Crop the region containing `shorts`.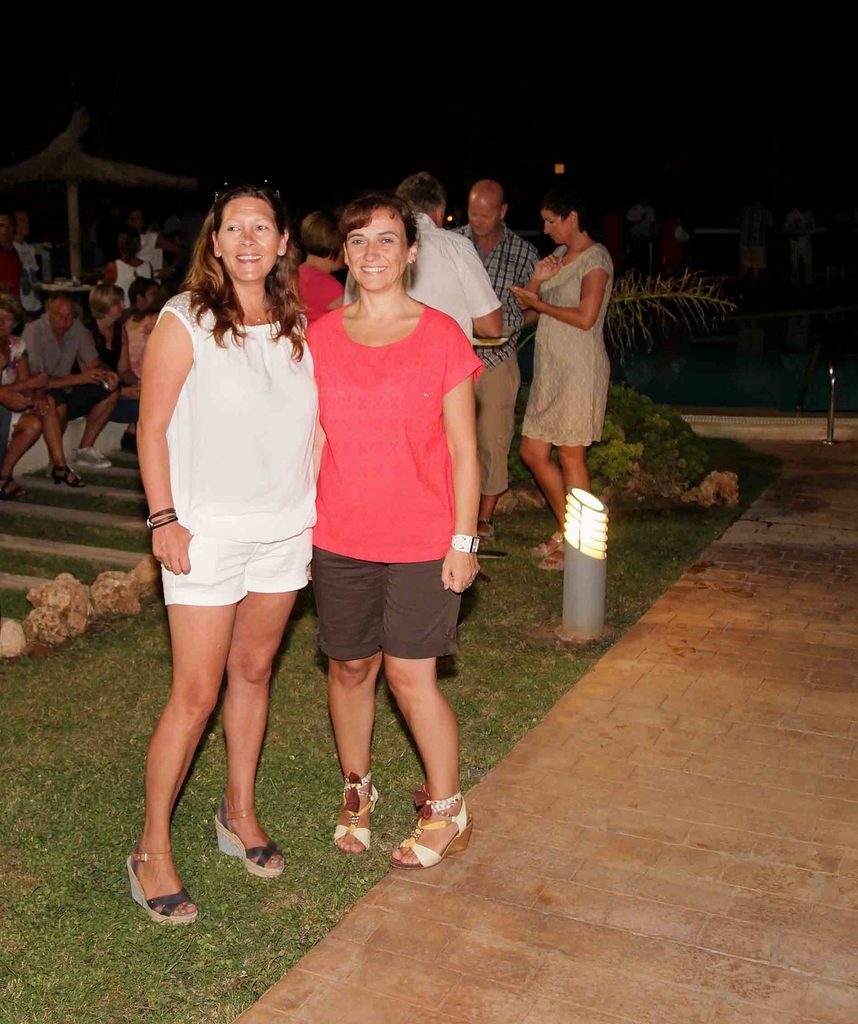
Crop region: region(157, 536, 311, 602).
